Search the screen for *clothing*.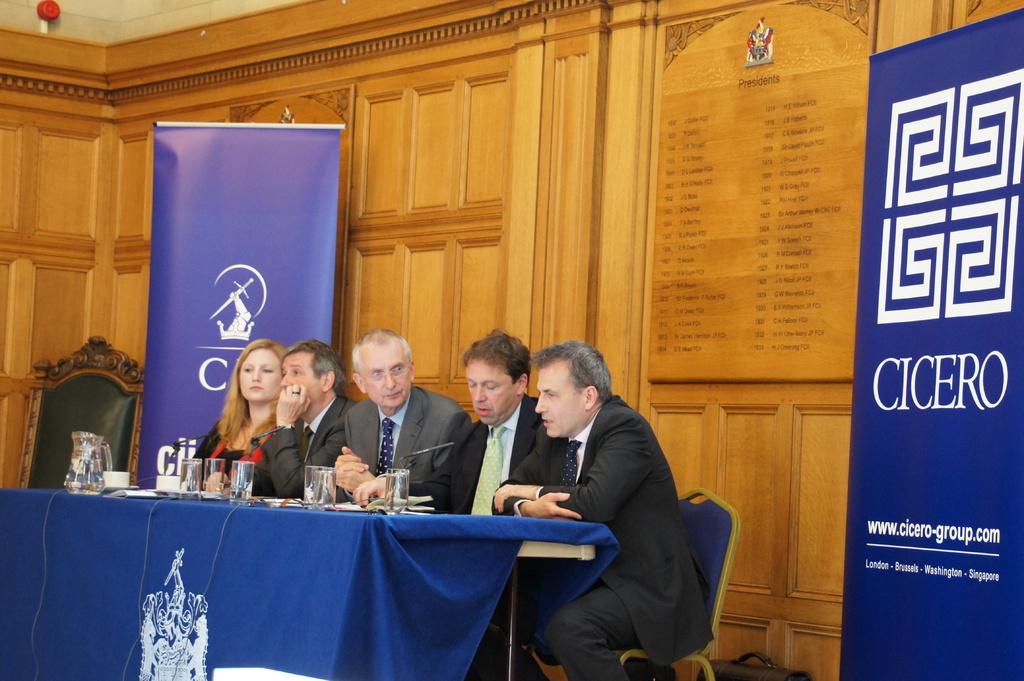
Found at Rect(340, 387, 467, 495).
